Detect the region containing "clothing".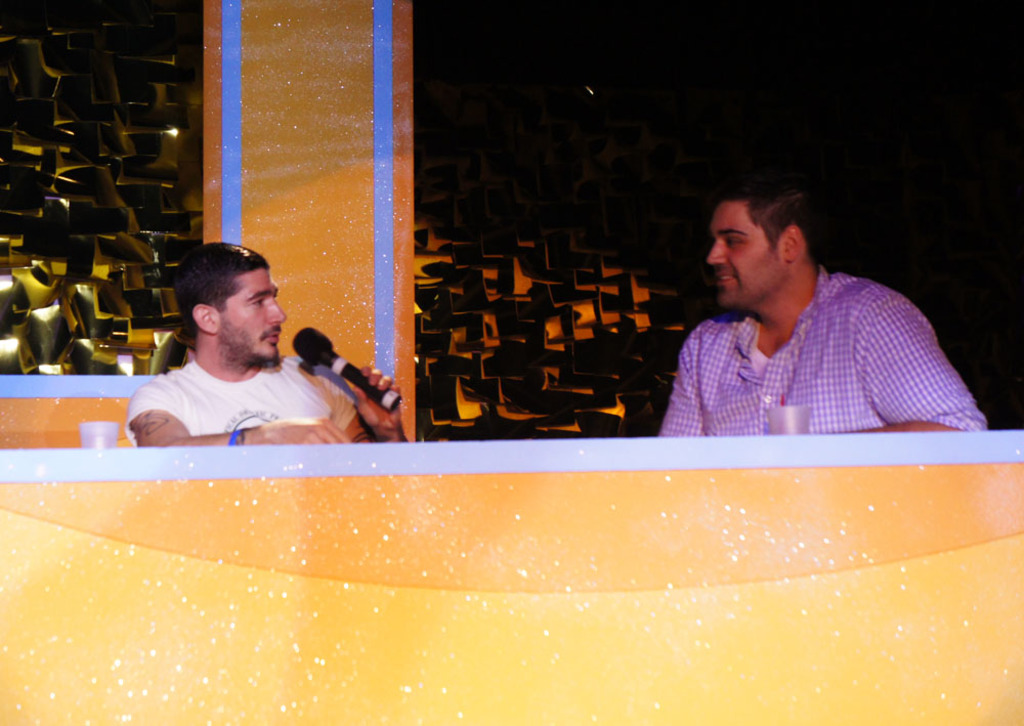
BBox(655, 266, 988, 436).
